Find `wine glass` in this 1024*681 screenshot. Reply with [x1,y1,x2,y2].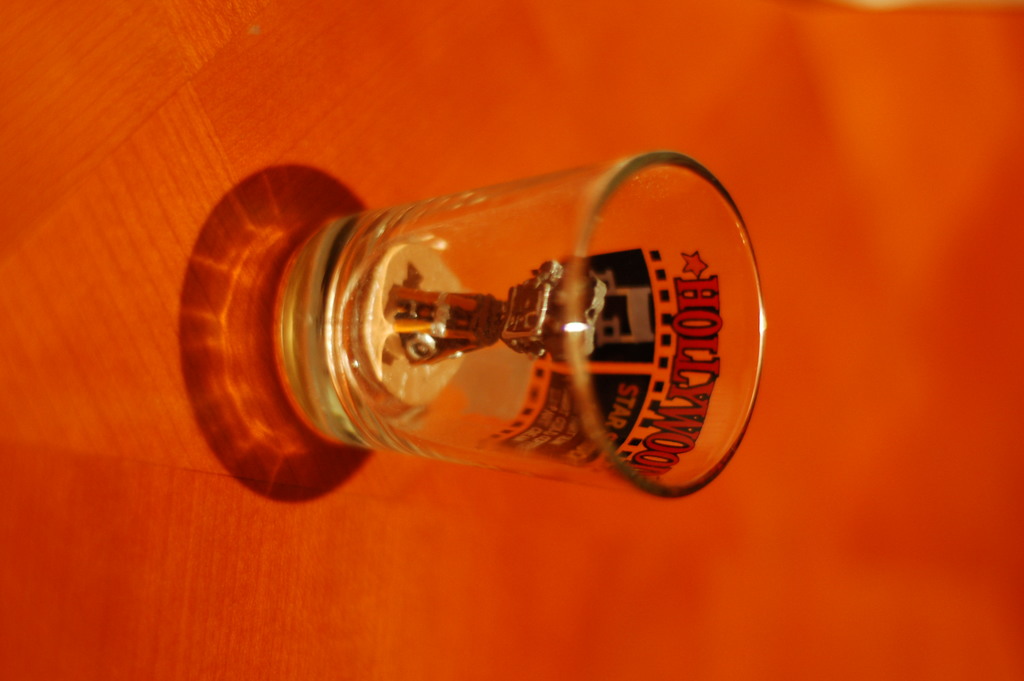
[277,149,767,500].
